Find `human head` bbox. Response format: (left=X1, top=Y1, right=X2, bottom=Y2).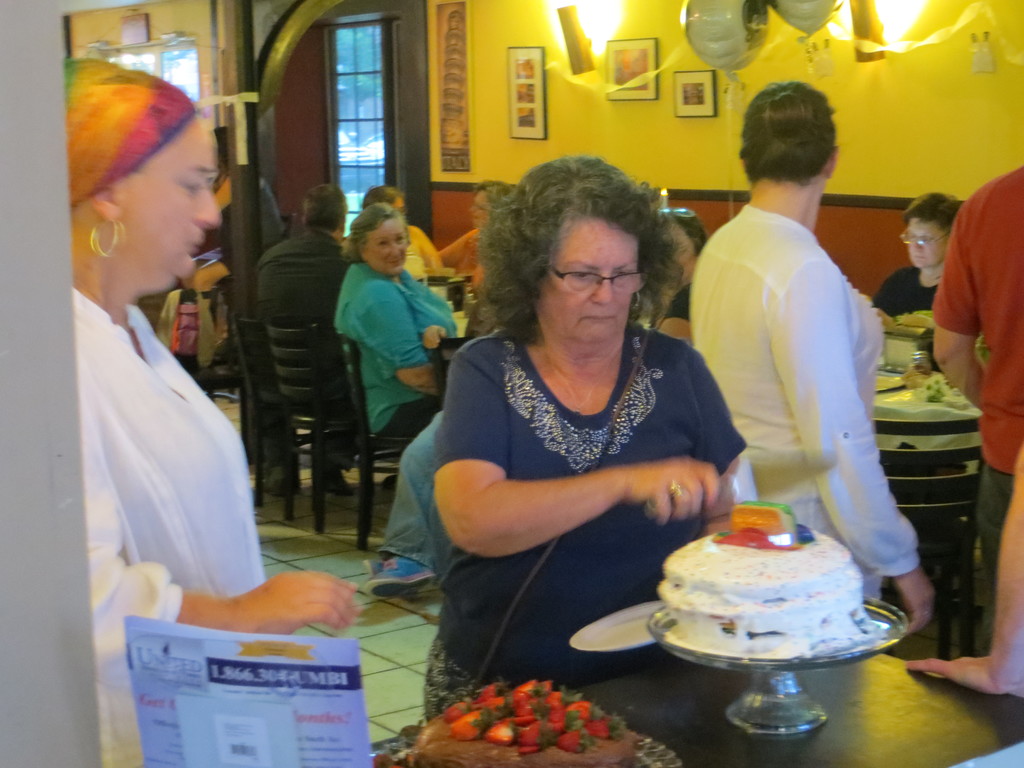
(left=469, top=177, right=513, bottom=240).
